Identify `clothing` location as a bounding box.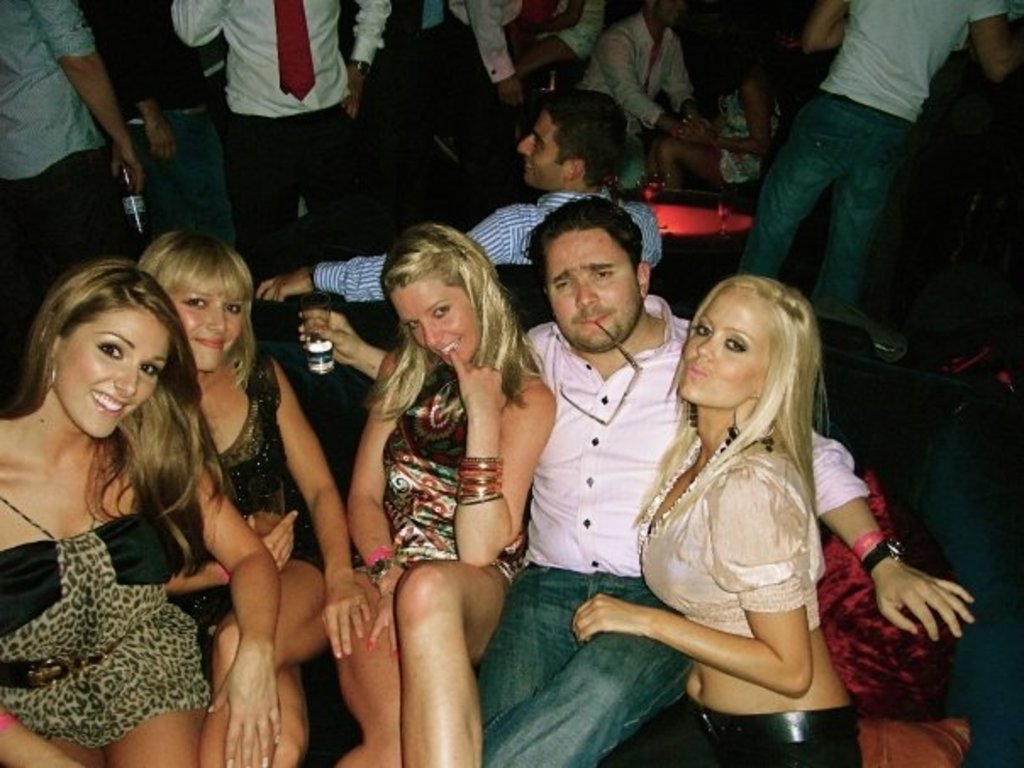
{"left": 351, "top": 359, "right": 529, "bottom": 590}.
